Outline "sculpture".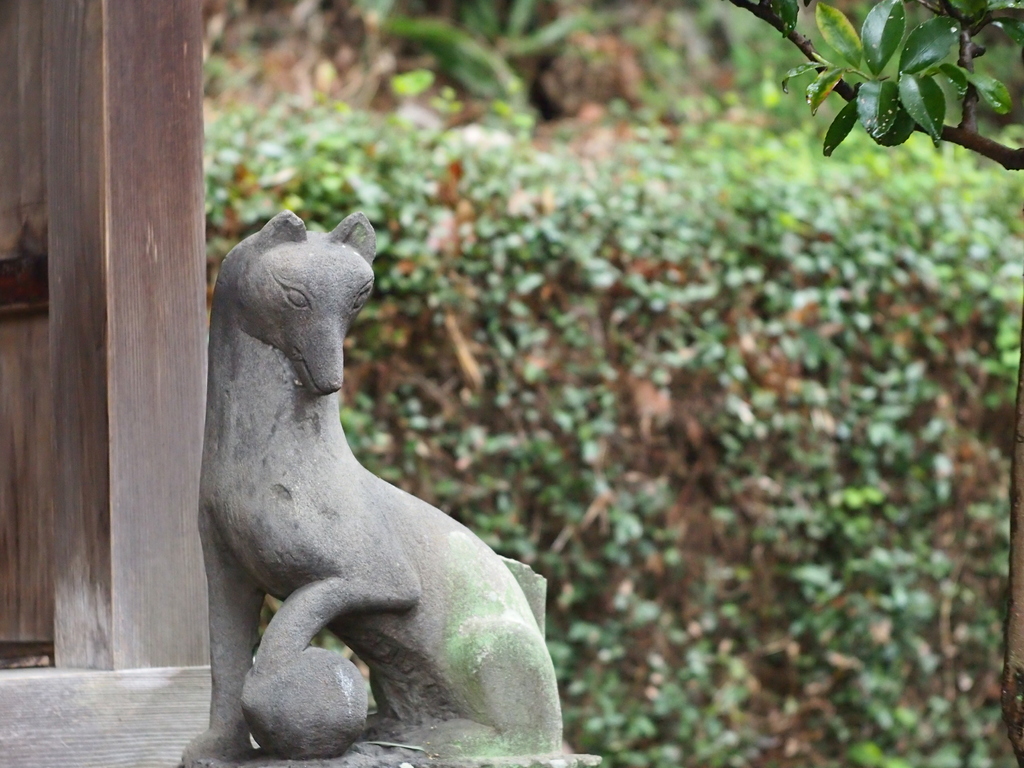
Outline: left=175, top=159, right=547, bottom=767.
